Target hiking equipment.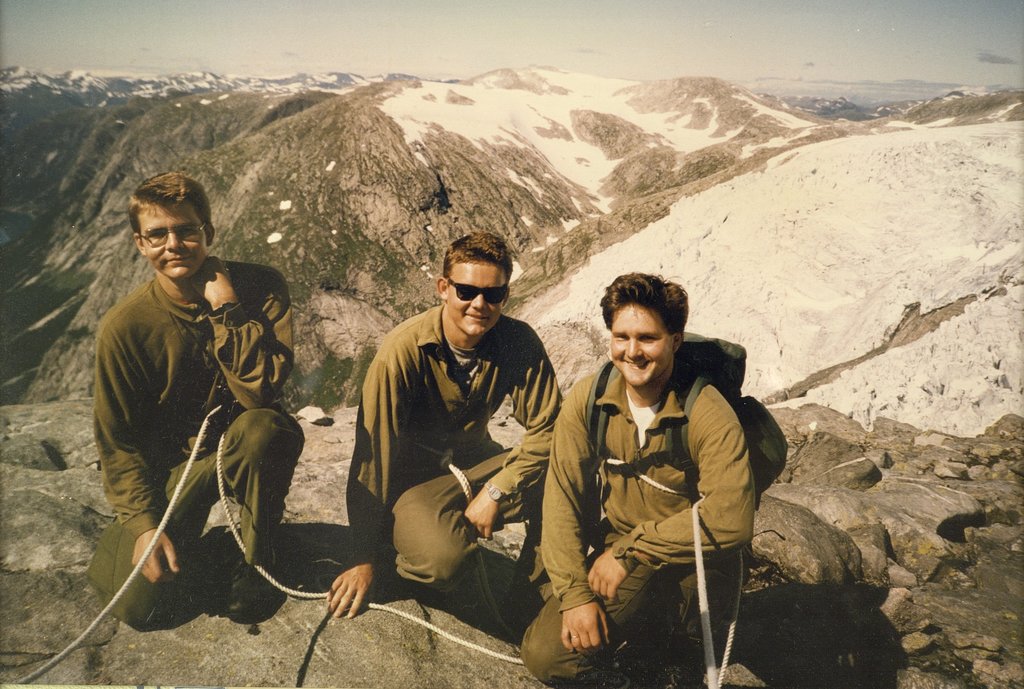
Target region: x1=575, y1=334, x2=789, y2=514.
